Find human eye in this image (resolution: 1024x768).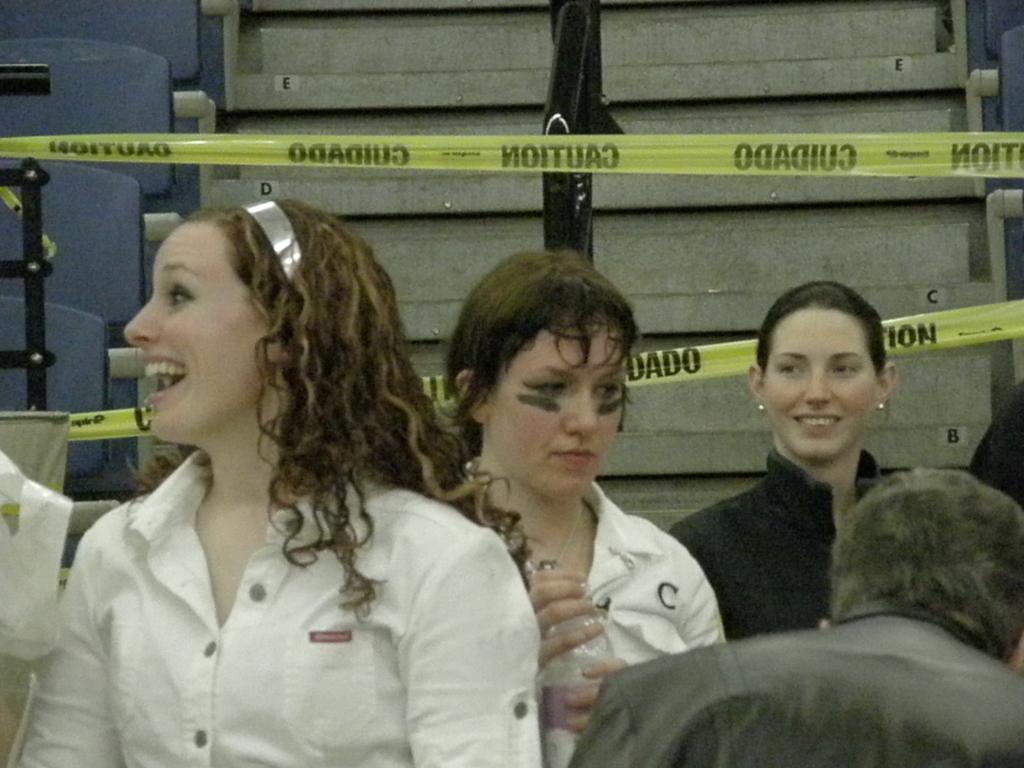
pyautogui.locateOnScreen(166, 273, 198, 311).
